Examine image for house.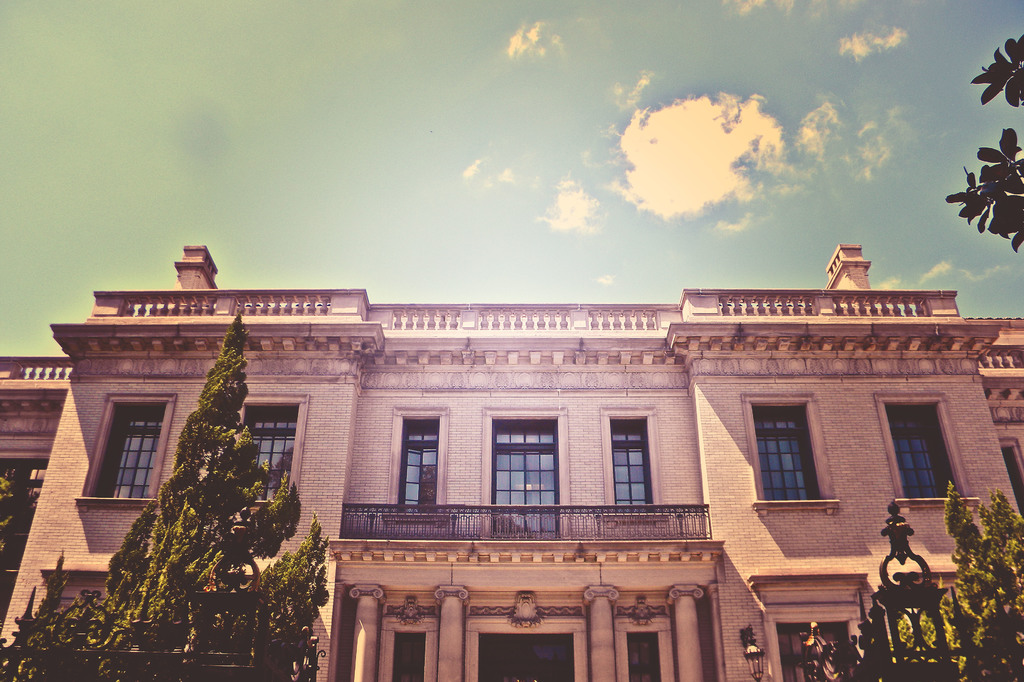
Examination result: [0, 247, 1023, 681].
